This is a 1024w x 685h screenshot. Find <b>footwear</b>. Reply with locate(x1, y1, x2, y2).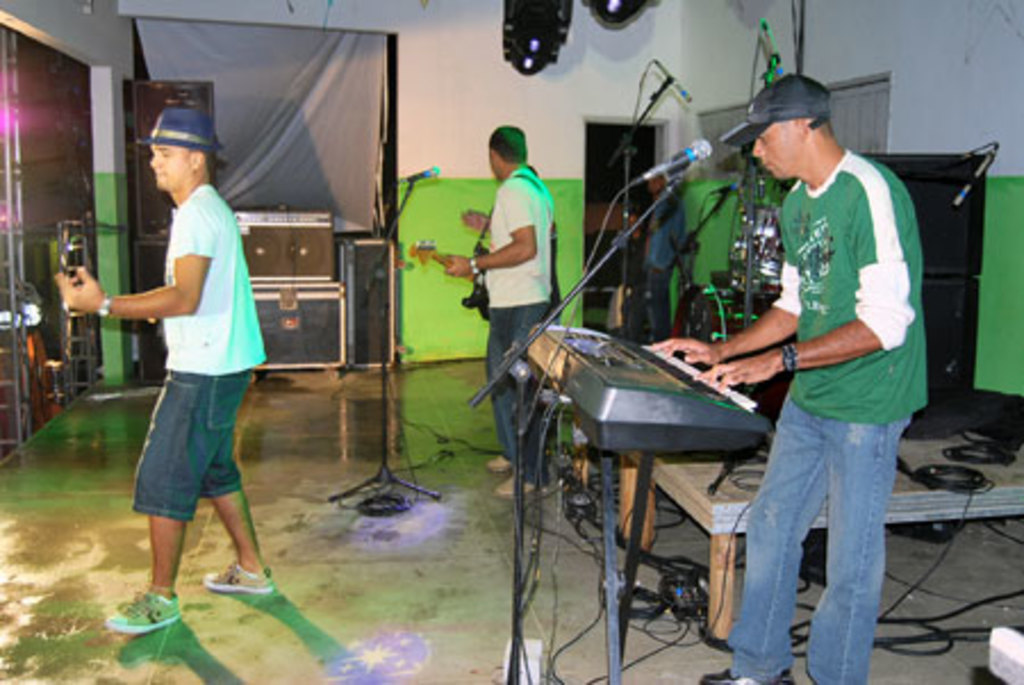
locate(105, 587, 184, 626).
